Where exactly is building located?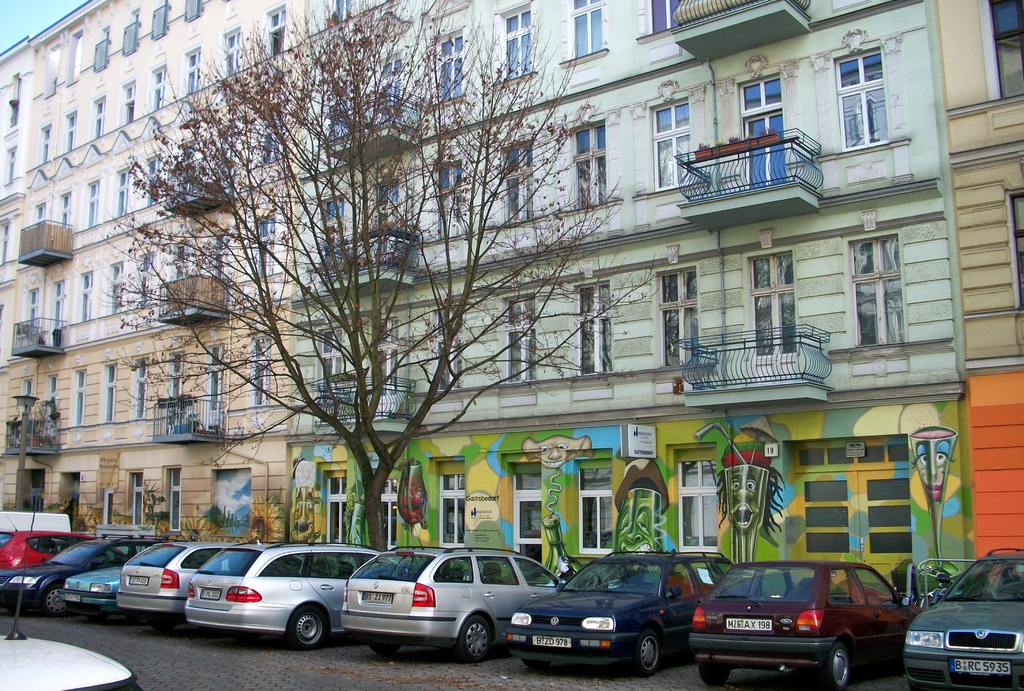
Its bounding box is rect(0, 0, 298, 545).
